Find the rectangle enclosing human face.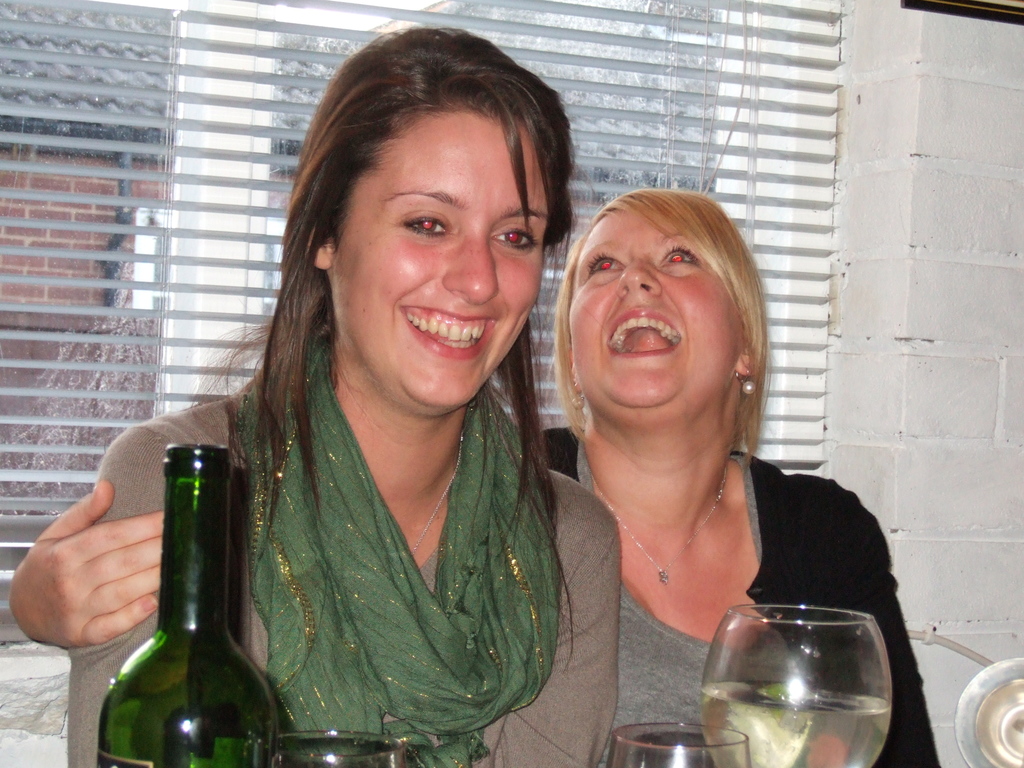
BBox(565, 202, 760, 408).
